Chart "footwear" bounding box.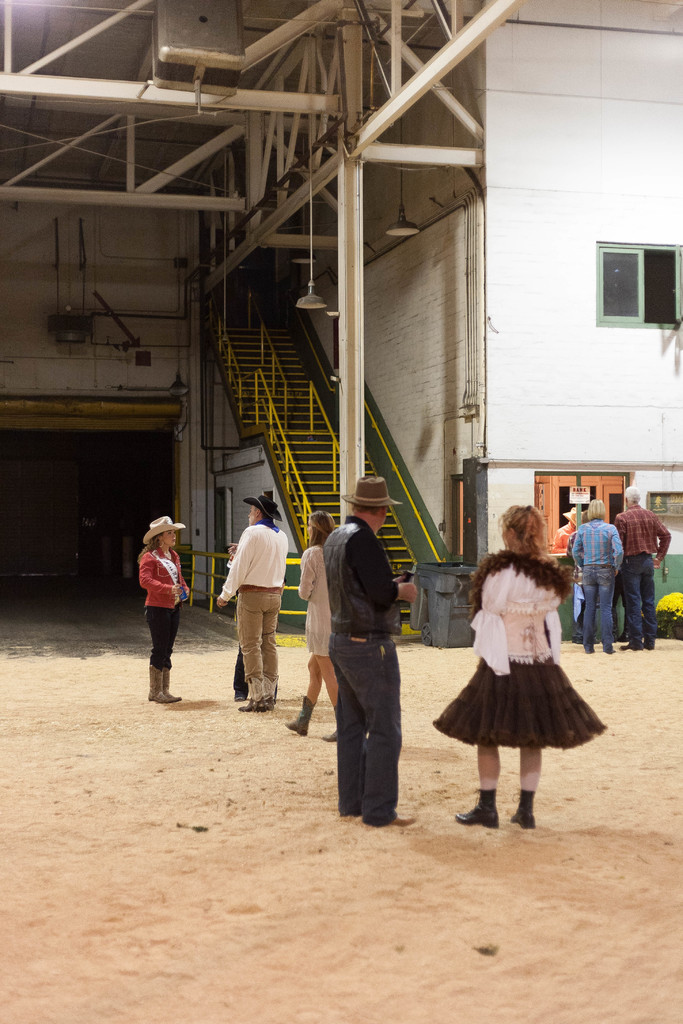
Charted: rect(238, 695, 268, 714).
